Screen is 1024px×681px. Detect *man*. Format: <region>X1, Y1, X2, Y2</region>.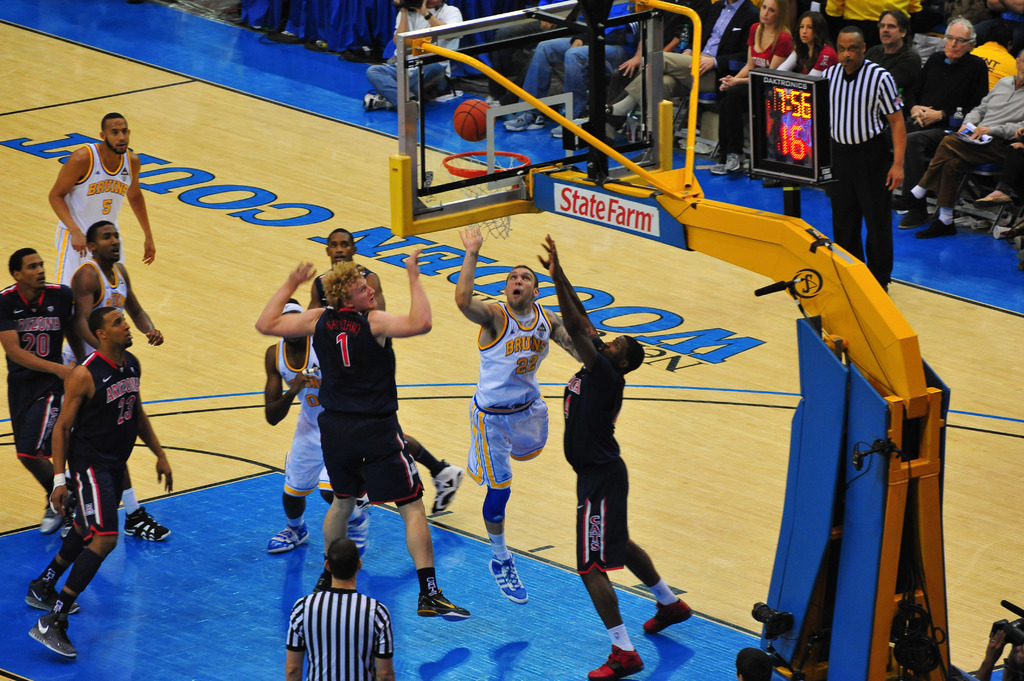
<region>534, 233, 693, 680</region>.
